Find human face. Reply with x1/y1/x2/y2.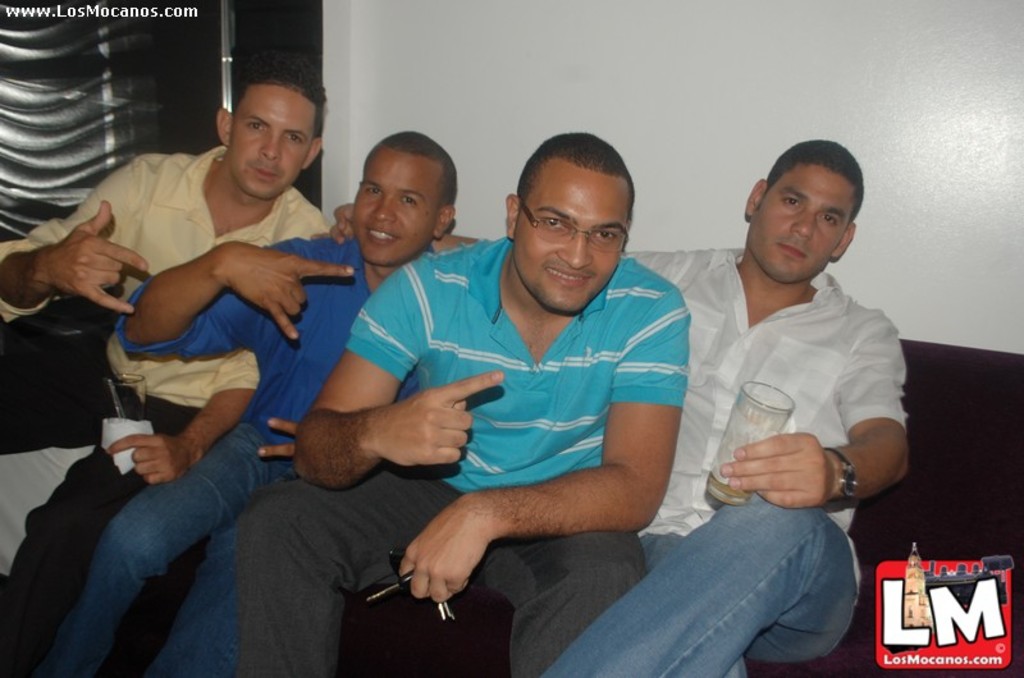
230/83/312/200.
